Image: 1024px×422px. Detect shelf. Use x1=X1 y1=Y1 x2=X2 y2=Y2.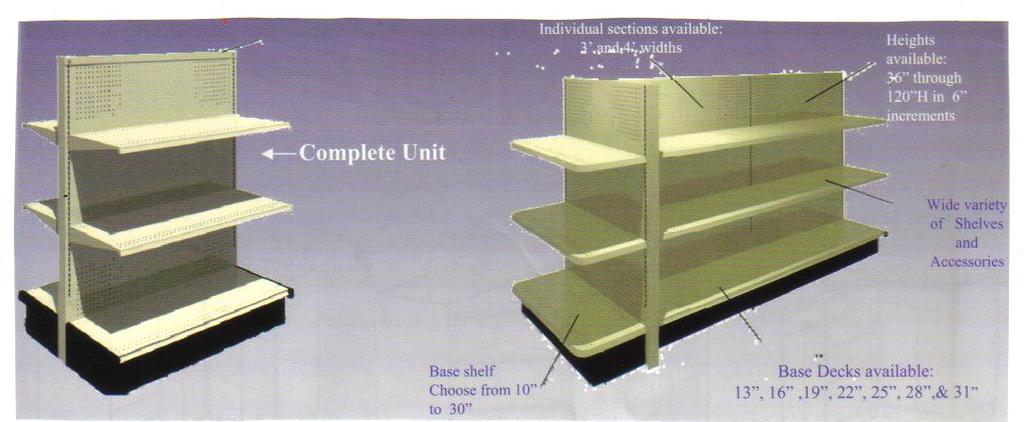
x1=68 y1=246 x2=321 y2=364.
